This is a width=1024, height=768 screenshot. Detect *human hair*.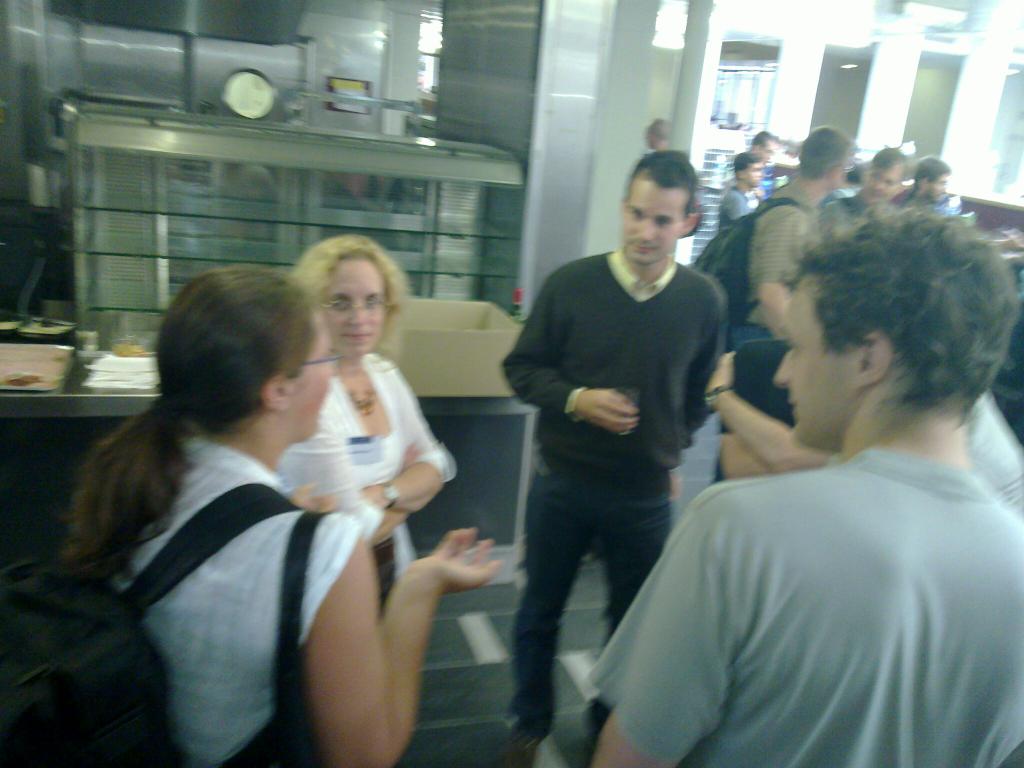
l=626, t=143, r=707, b=230.
